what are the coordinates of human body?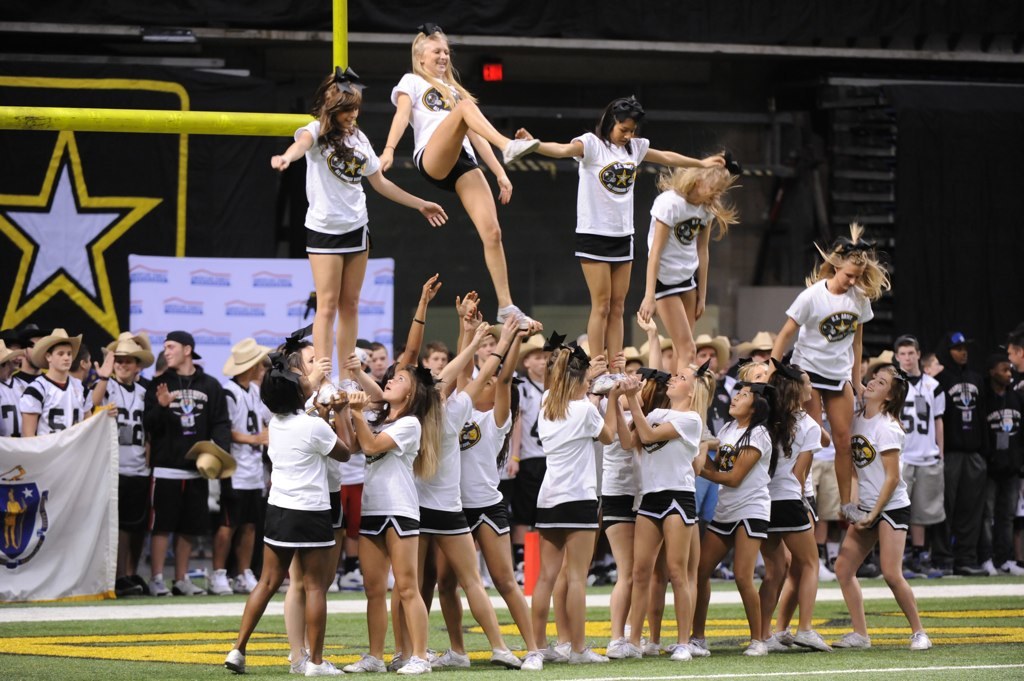
select_region(527, 344, 608, 664).
